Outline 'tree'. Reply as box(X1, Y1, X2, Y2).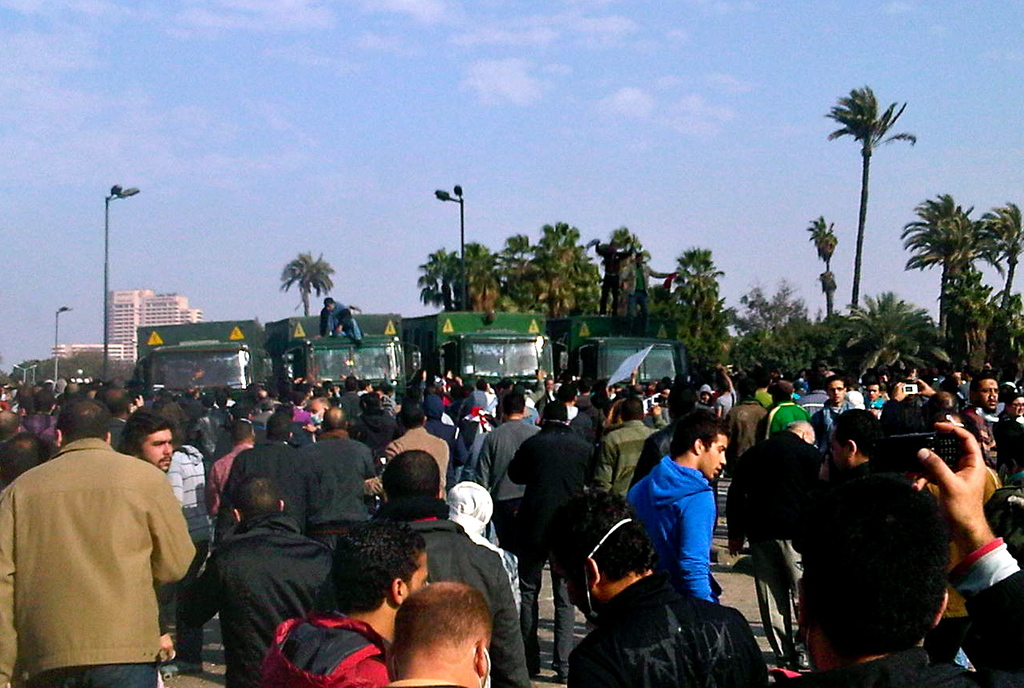
box(802, 217, 838, 312).
